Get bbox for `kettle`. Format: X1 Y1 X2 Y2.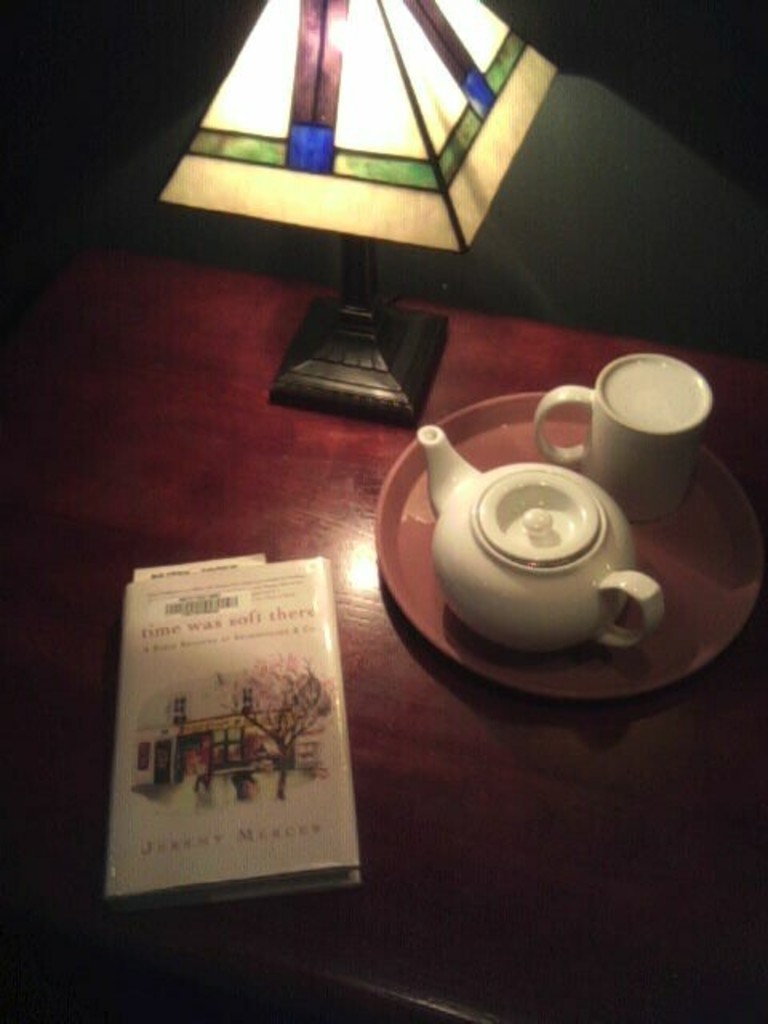
416 421 674 664.
